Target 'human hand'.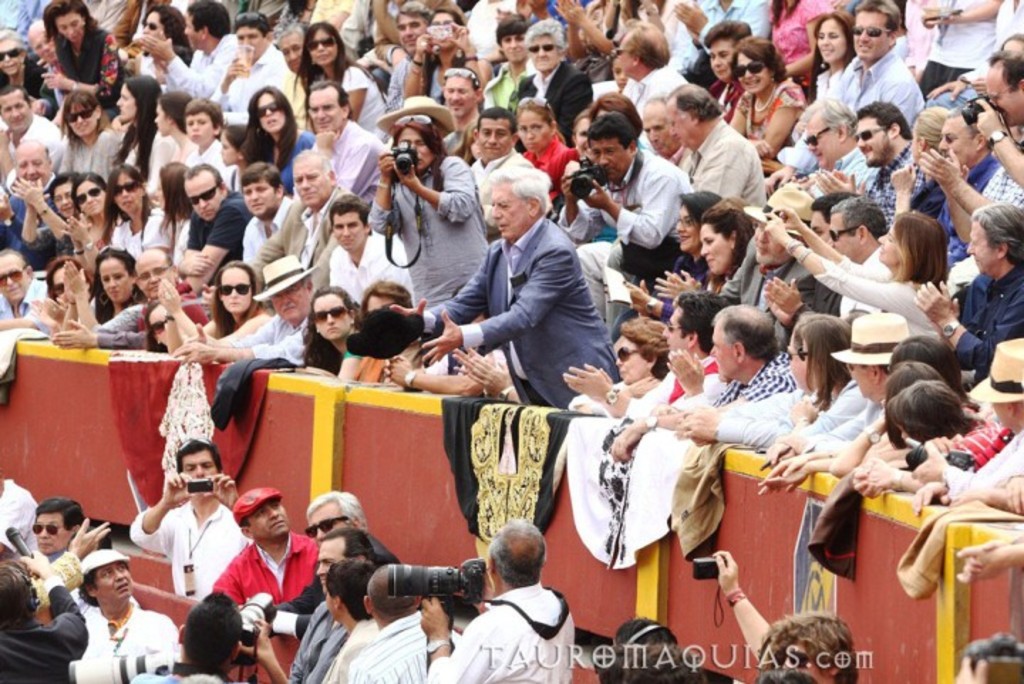
Target region: 414 33 435 60.
